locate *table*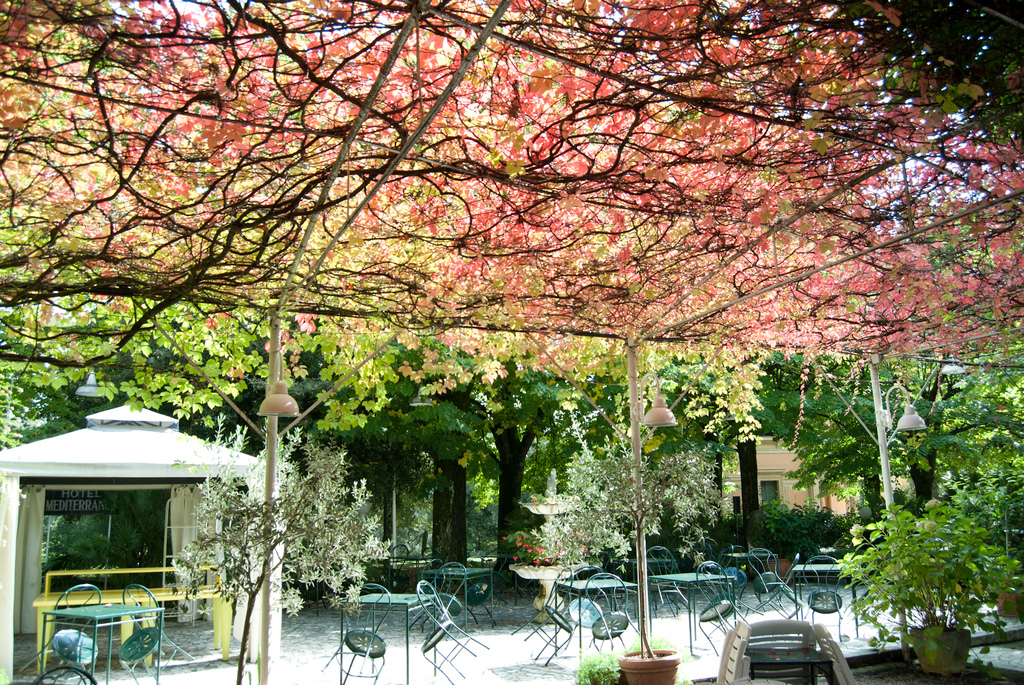
box(792, 558, 860, 636)
